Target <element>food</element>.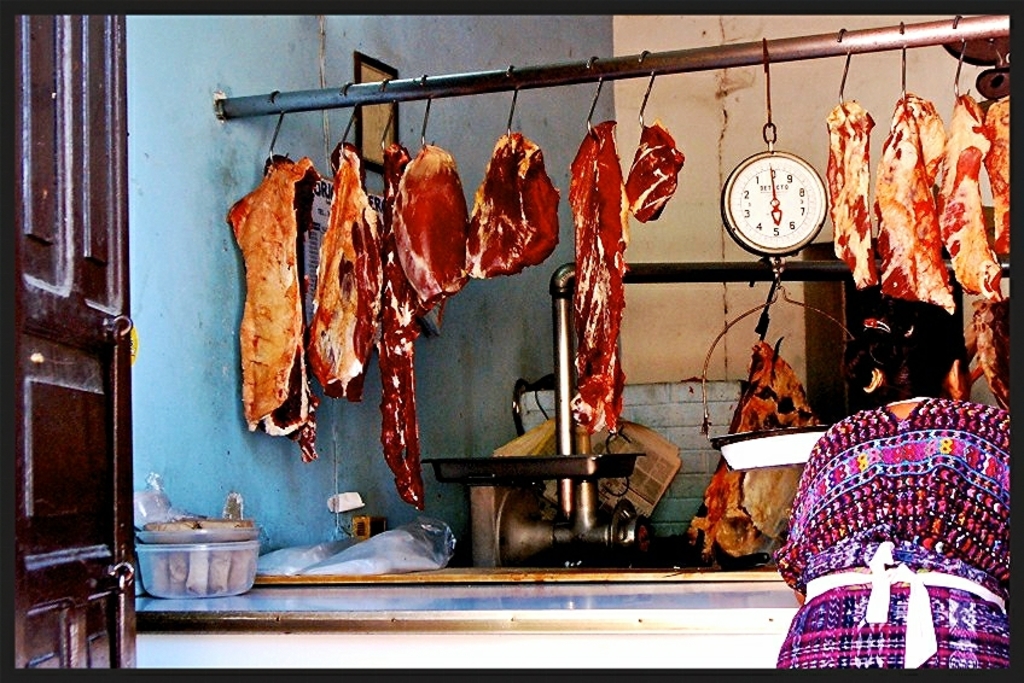
Target region: (306,88,1013,564).
